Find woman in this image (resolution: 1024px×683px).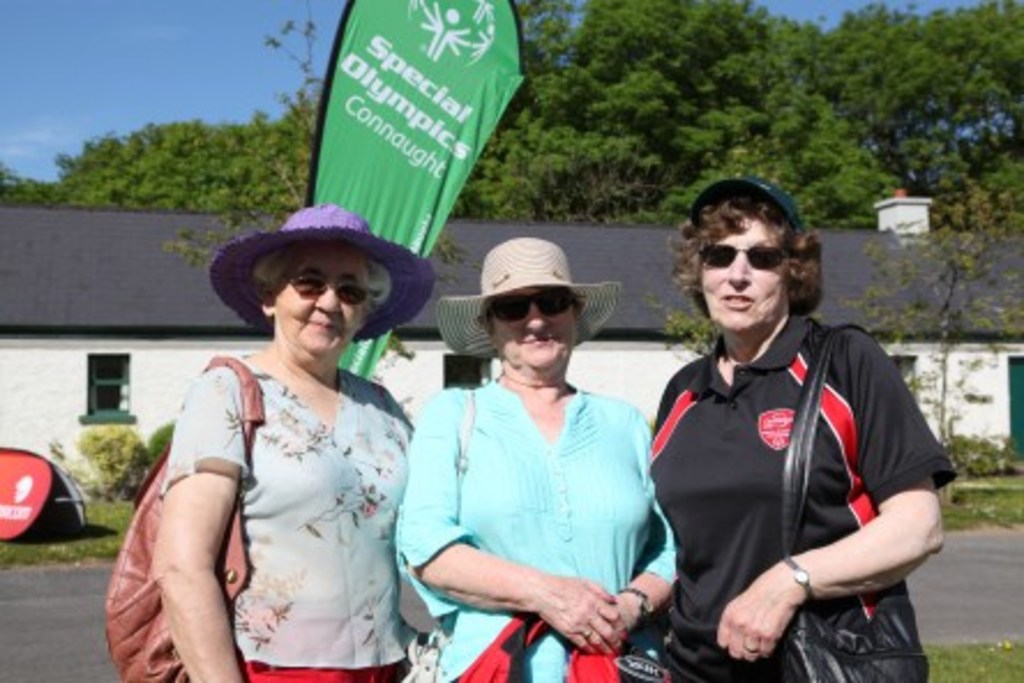
[648, 180, 962, 681].
